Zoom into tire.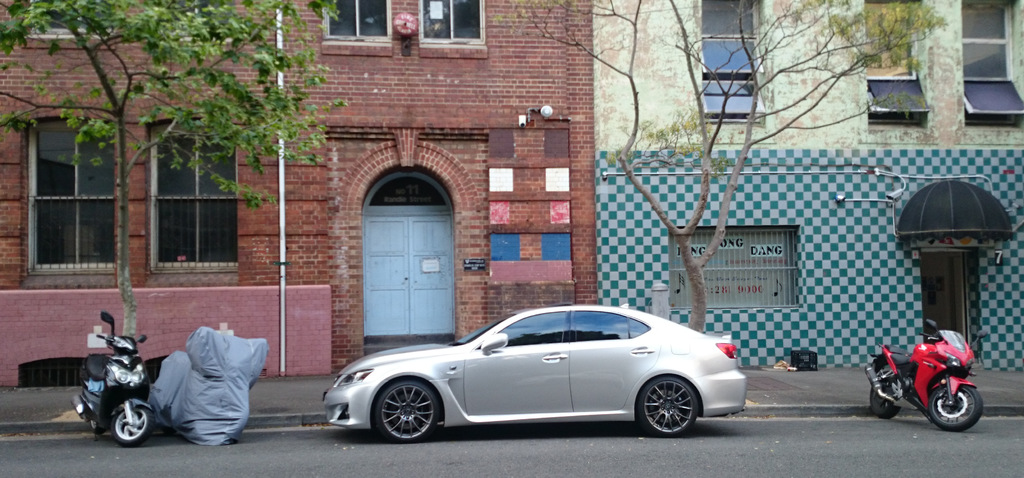
Zoom target: 871/386/899/419.
